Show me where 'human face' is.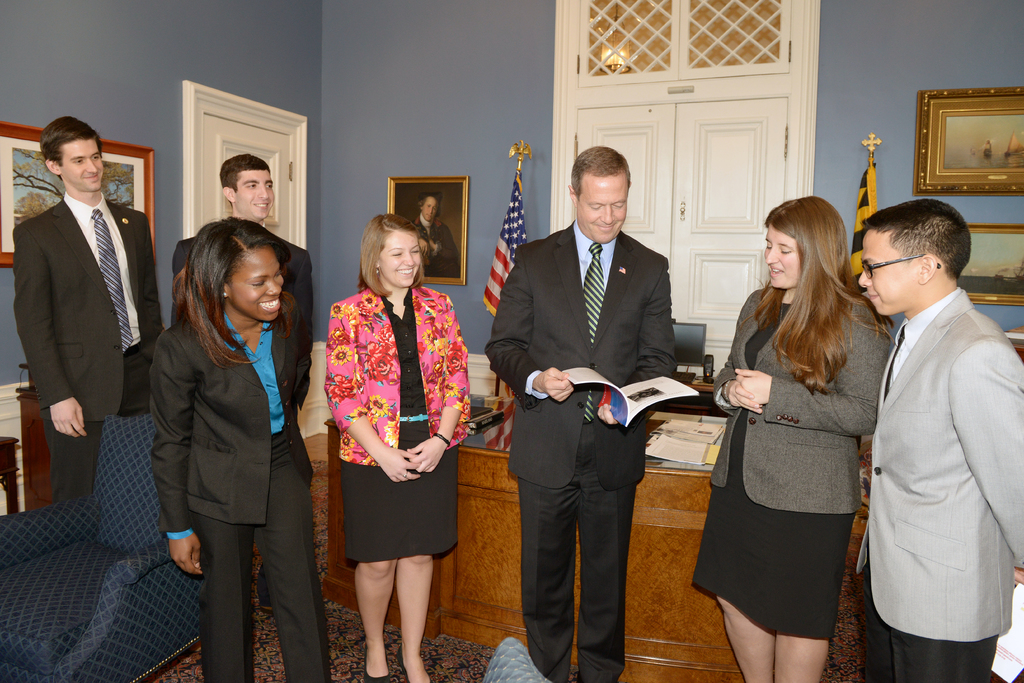
'human face' is at {"x1": 767, "y1": 227, "x2": 797, "y2": 288}.
